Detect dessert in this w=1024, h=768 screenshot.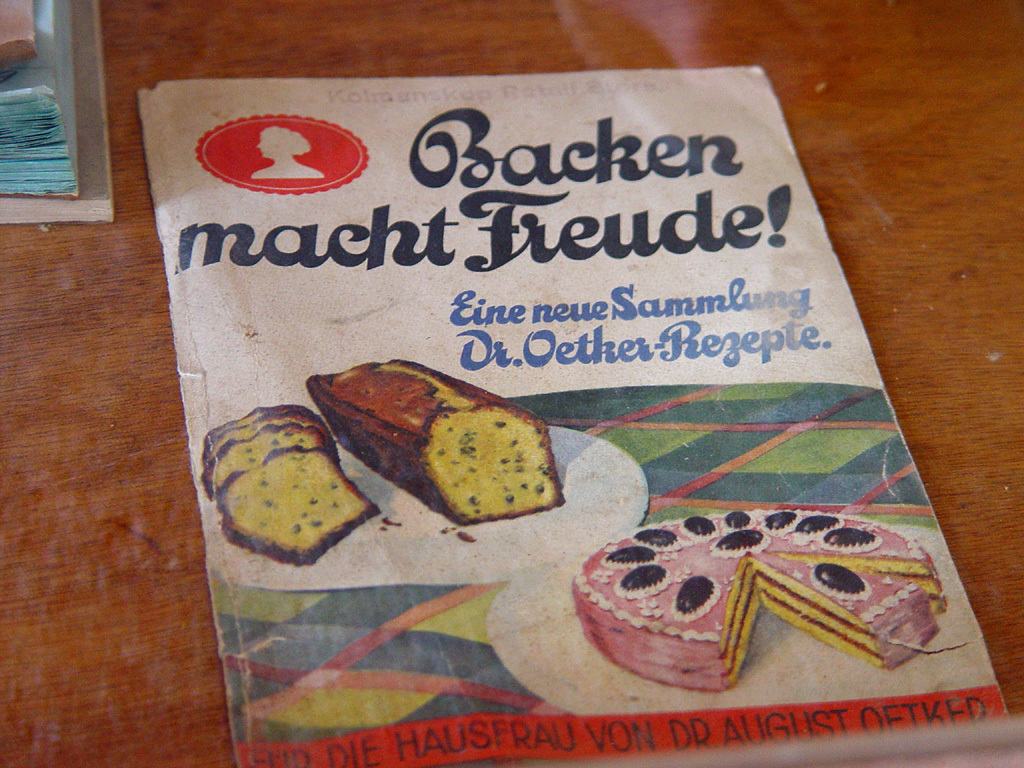
Detection: detection(312, 352, 572, 520).
